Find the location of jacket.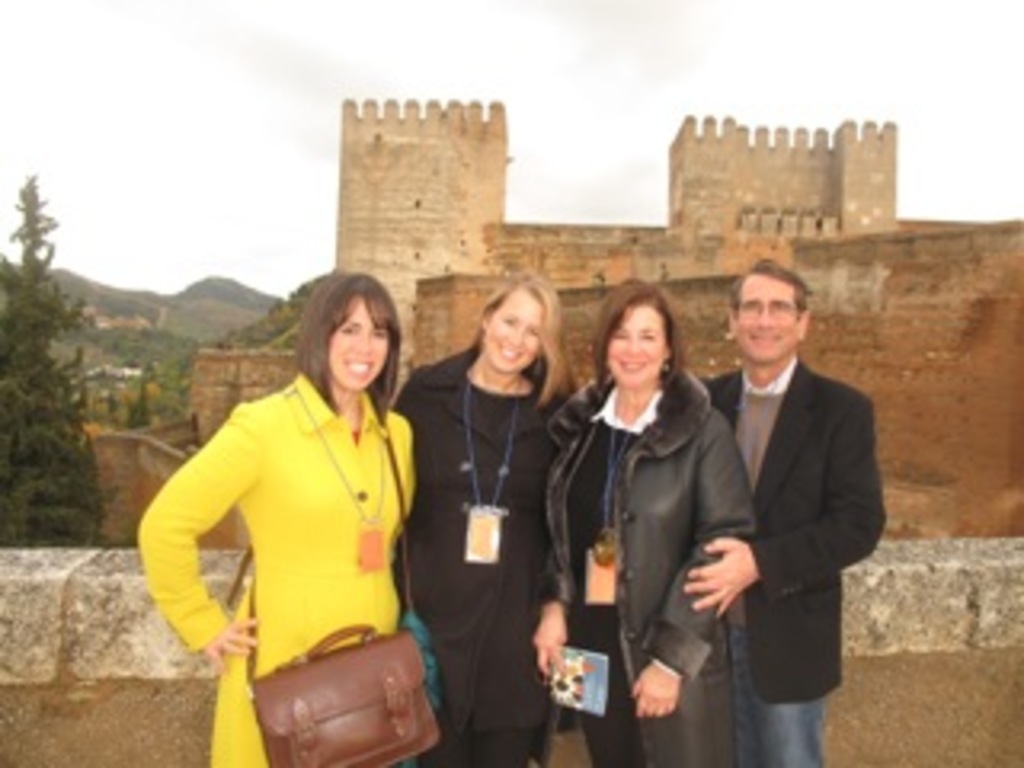
Location: [x1=554, y1=342, x2=746, y2=666].
